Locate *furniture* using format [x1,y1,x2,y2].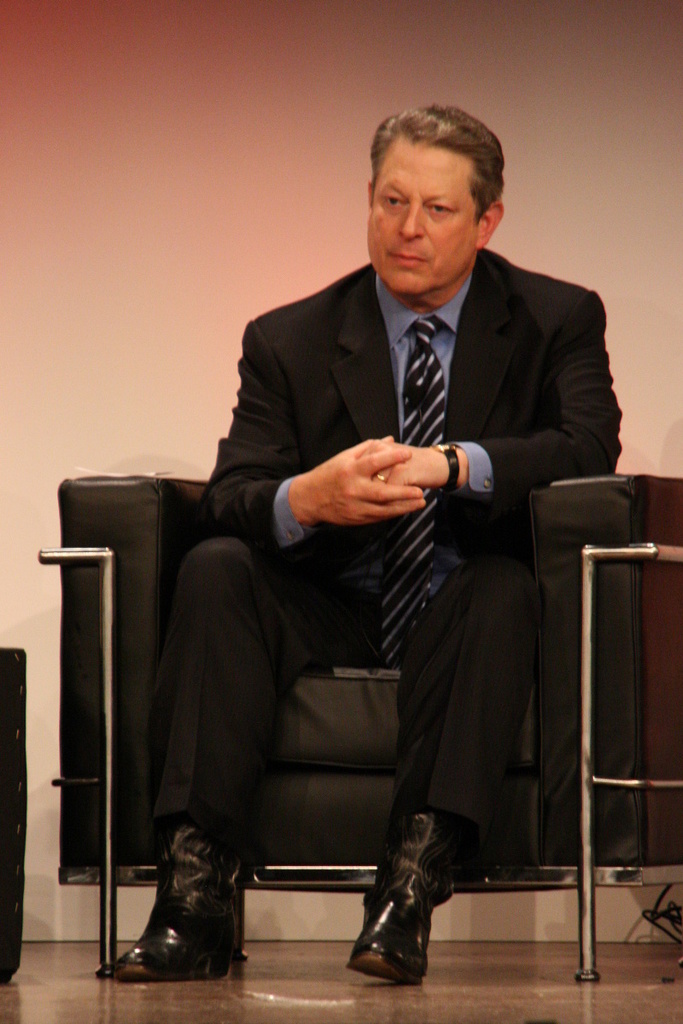
[0,644,27,985].
